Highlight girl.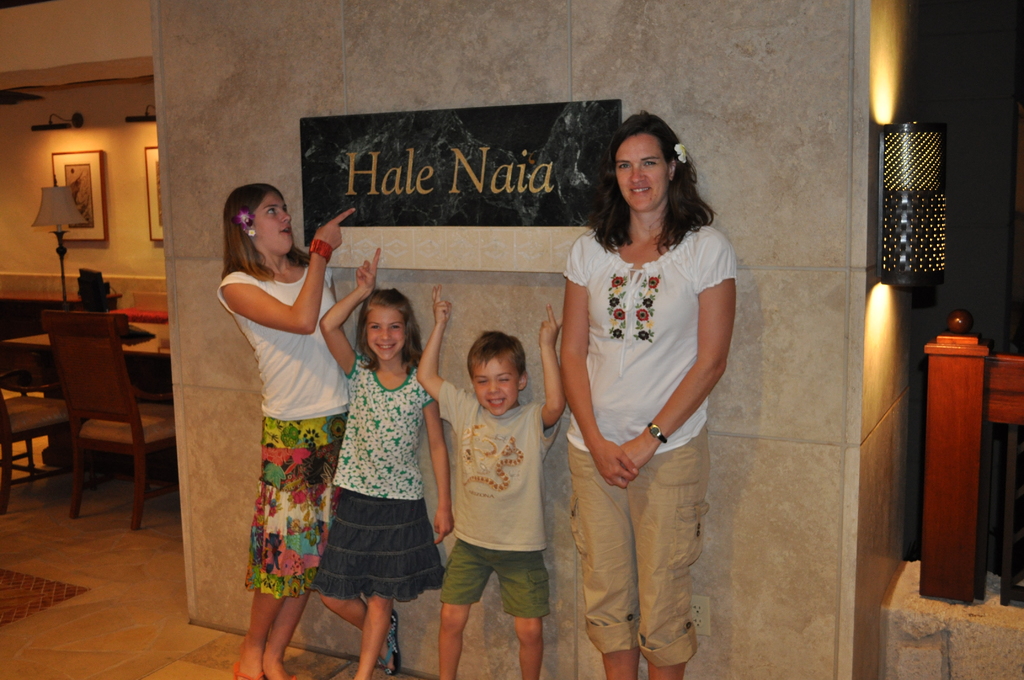
Highlighted region: region(214, 185, 354, 677).
